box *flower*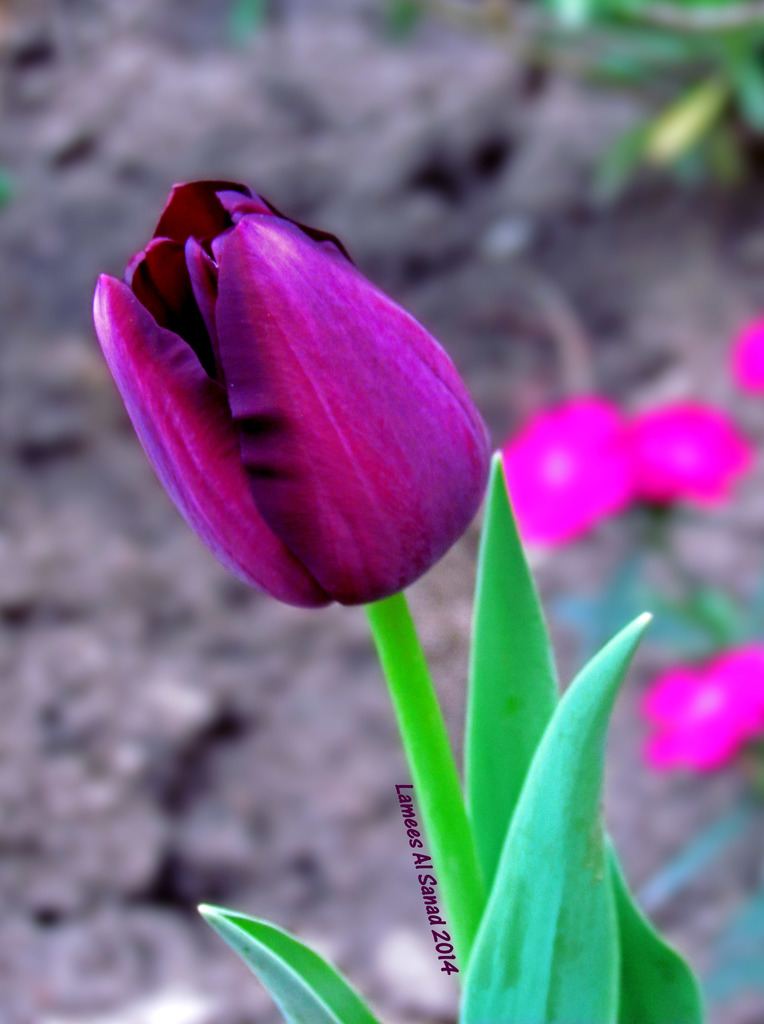
[x1=74, y1=173, x2=521, y2=662]
